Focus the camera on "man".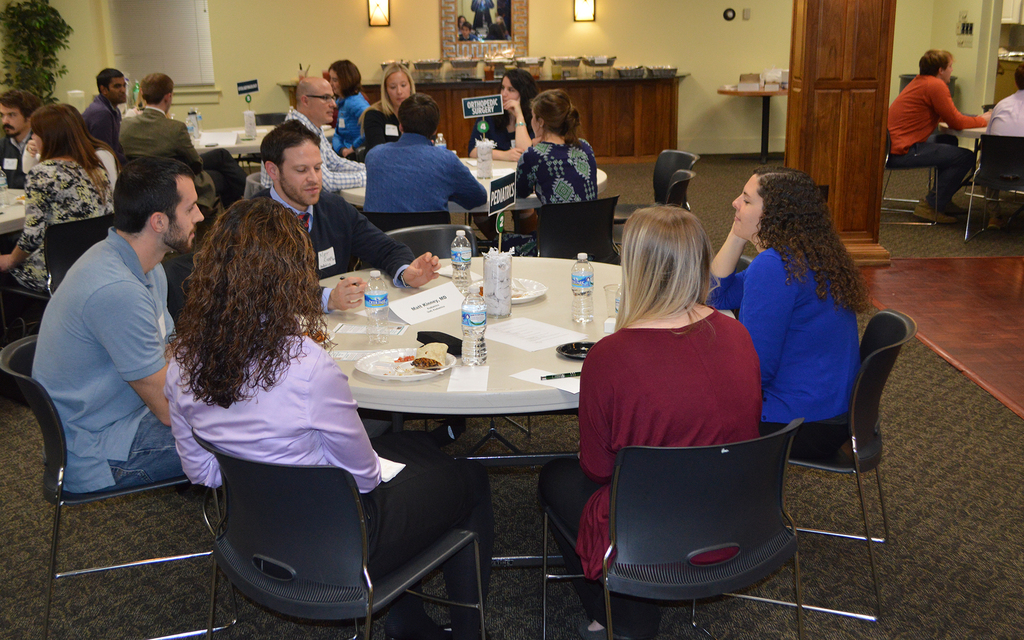
Focus region: rect(33, 157, 215, 499).
